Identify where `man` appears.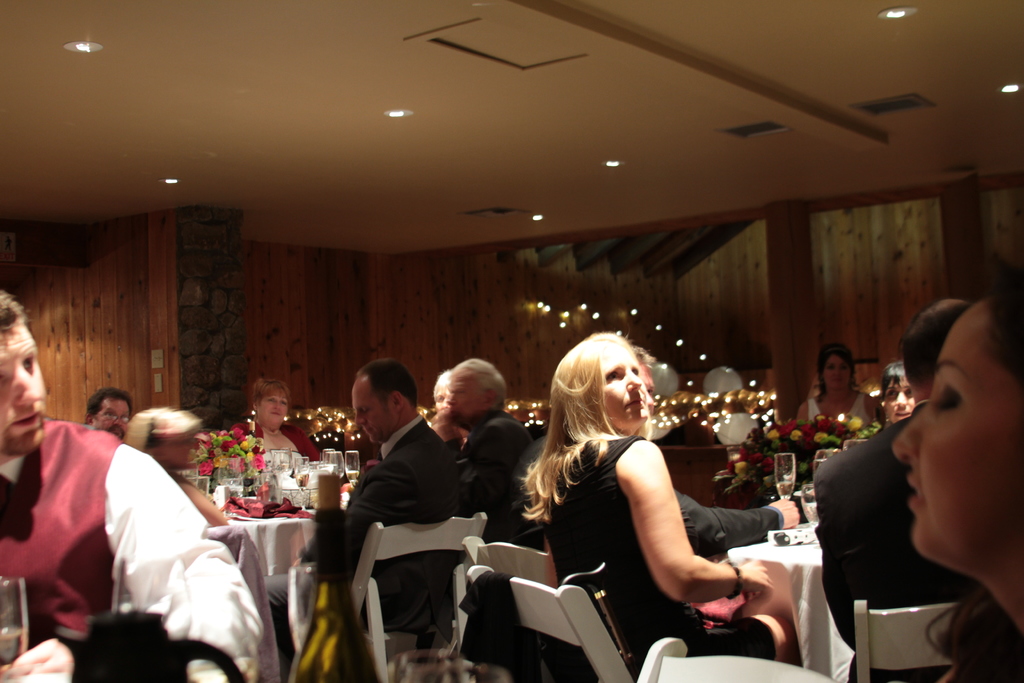
Appears at 0, 285, 261, 682.
